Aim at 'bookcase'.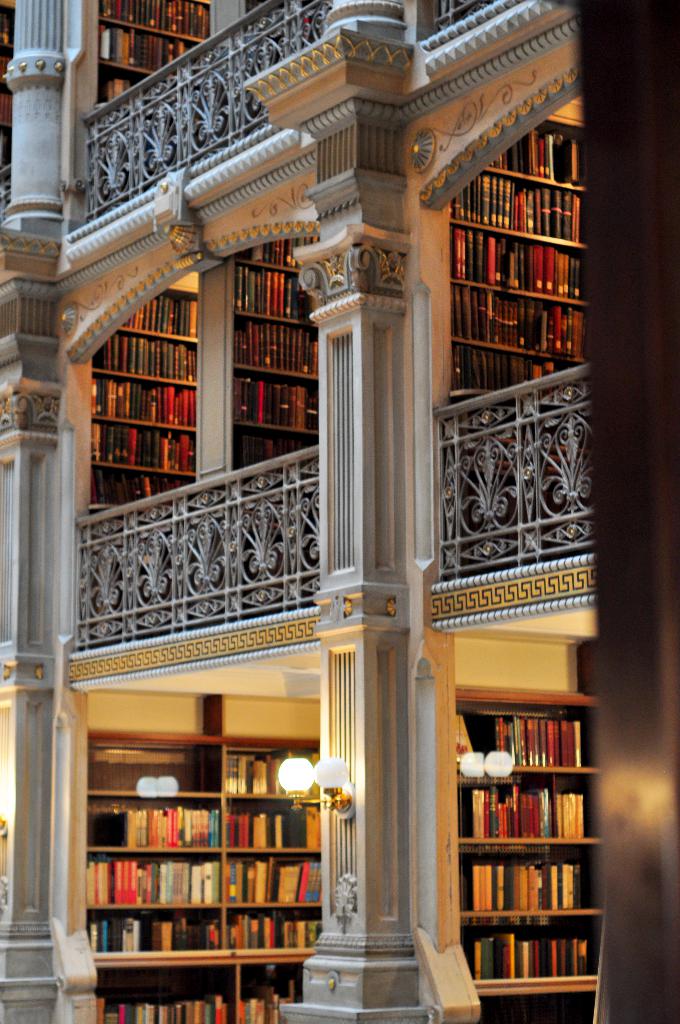
Aimed at 208 0 329 154.
